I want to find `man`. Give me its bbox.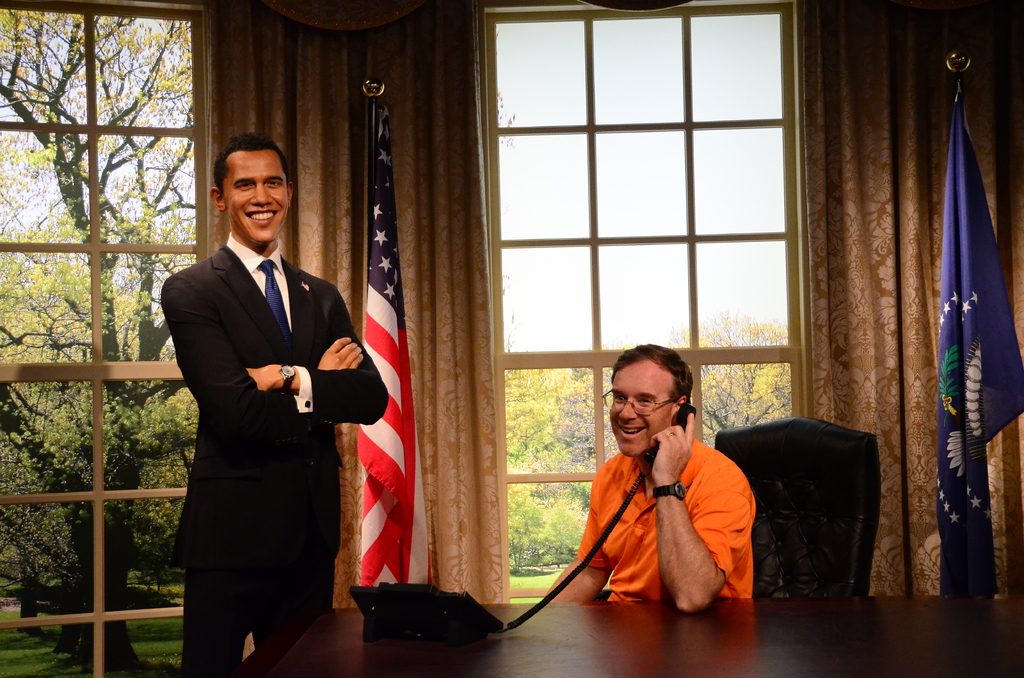
[x1=148, y1=104, x2=366, y2=677].
